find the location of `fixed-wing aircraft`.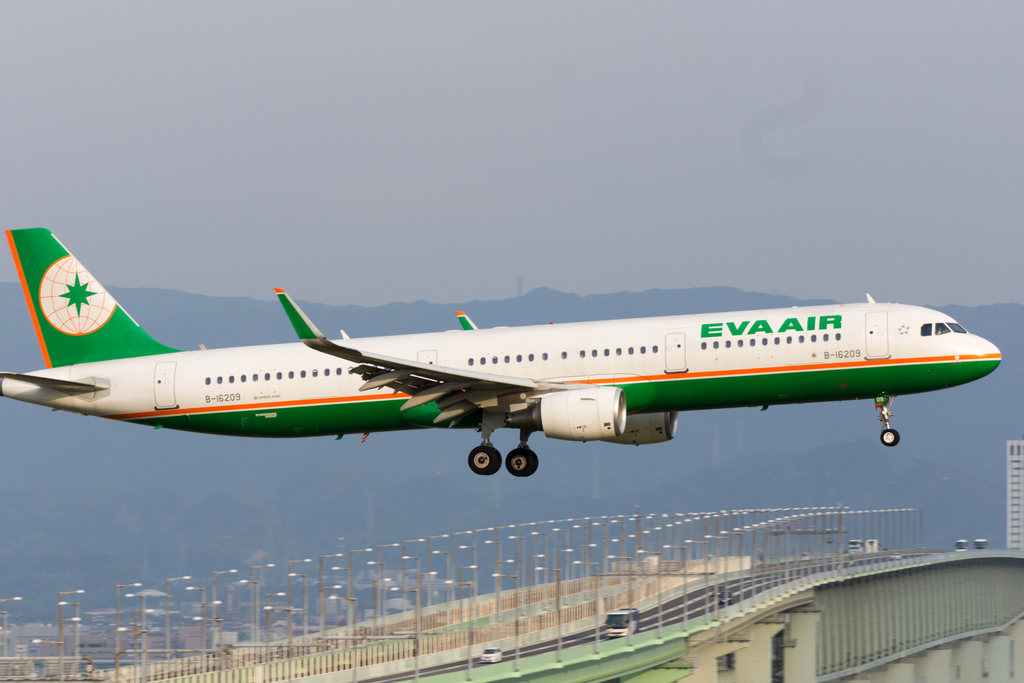
Location: bbox=[0, 226, 999, 477].
